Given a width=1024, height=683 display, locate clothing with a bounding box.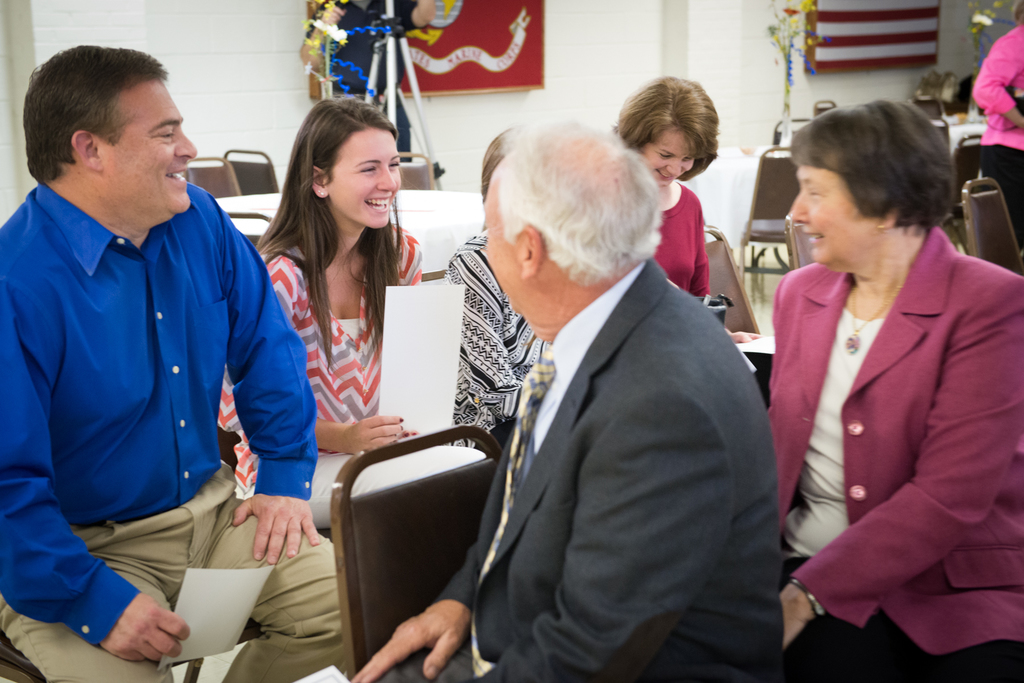
Located: (761,227,1023,679).
